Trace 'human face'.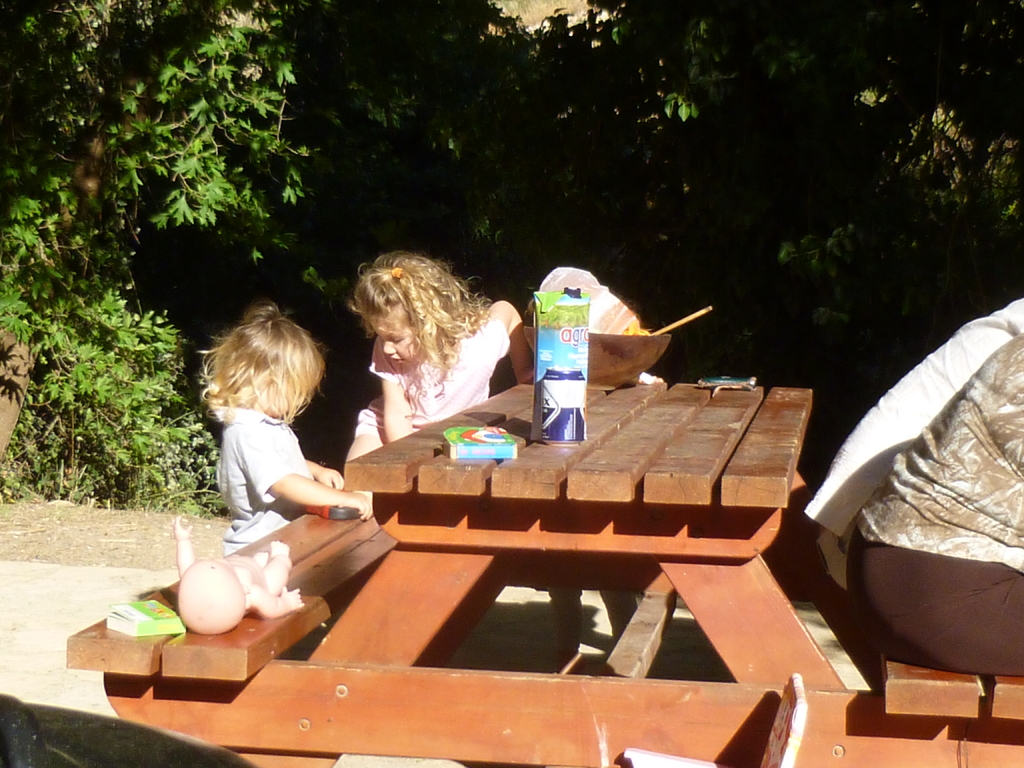
Traced to <bbox>383, 322, 421, 363</bbox>.
